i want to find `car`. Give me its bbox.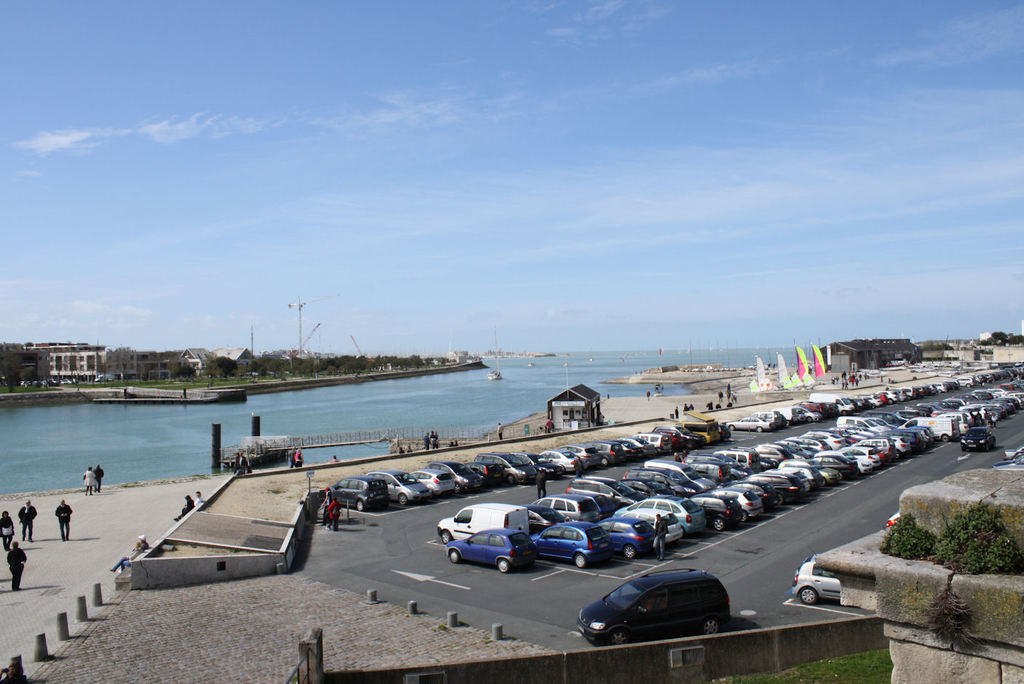
x1=791, y1=563, x2=847, y2=604.
